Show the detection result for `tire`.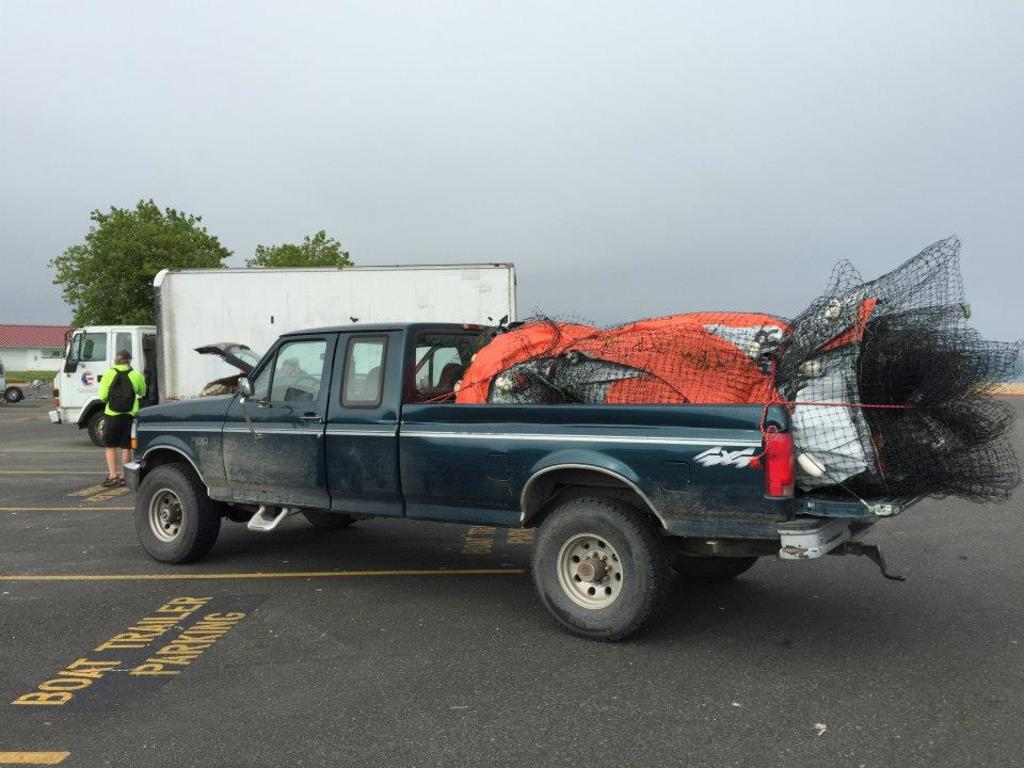
(523,503,673,637).
